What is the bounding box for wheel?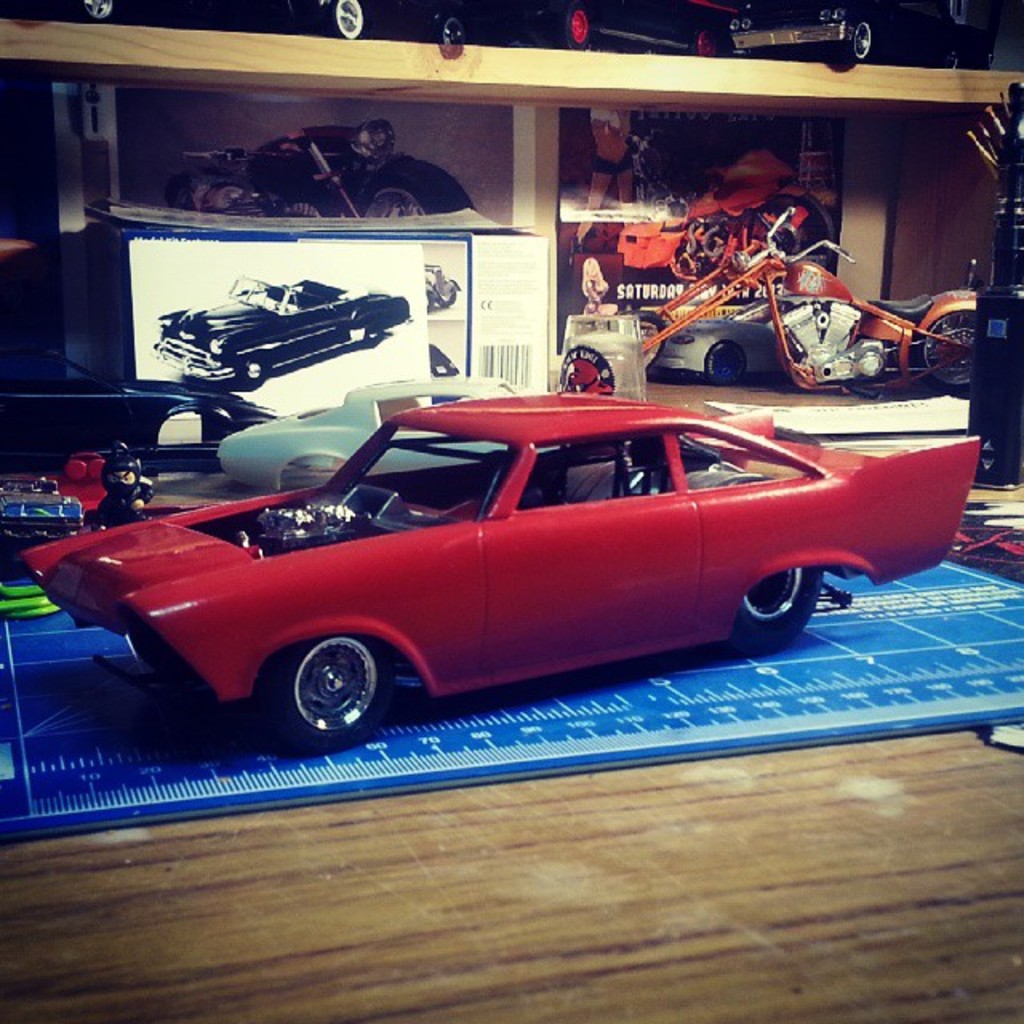
region(560, 0, 594, 53).
